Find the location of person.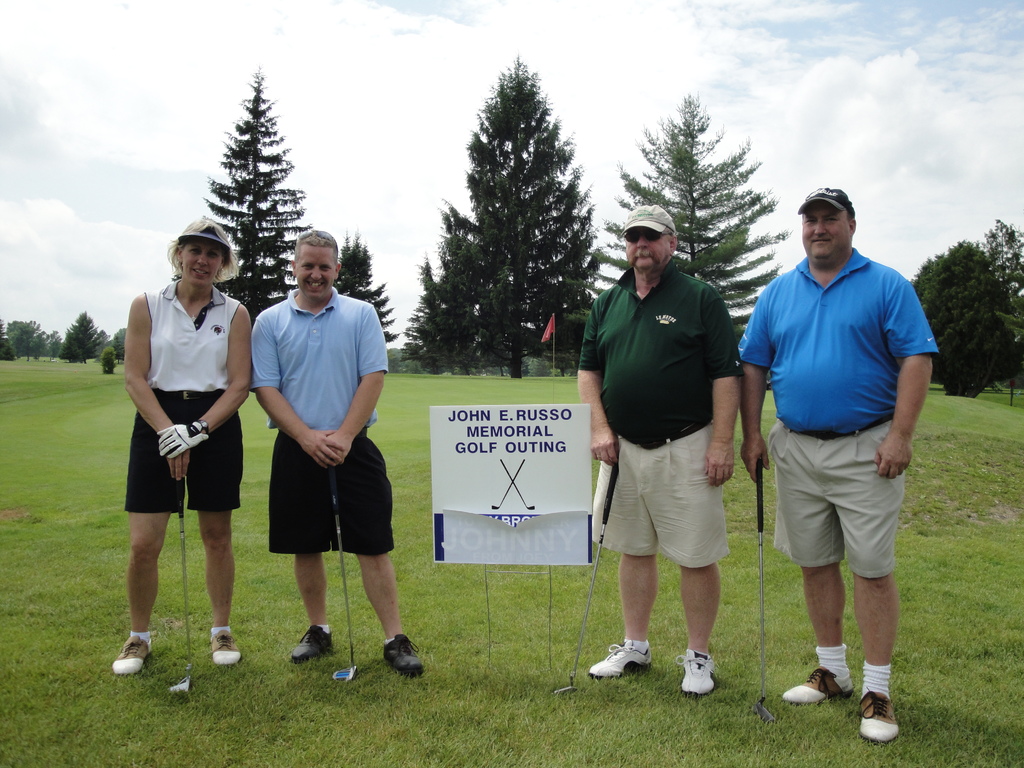
Location: region(120, 210, 241, 693).
